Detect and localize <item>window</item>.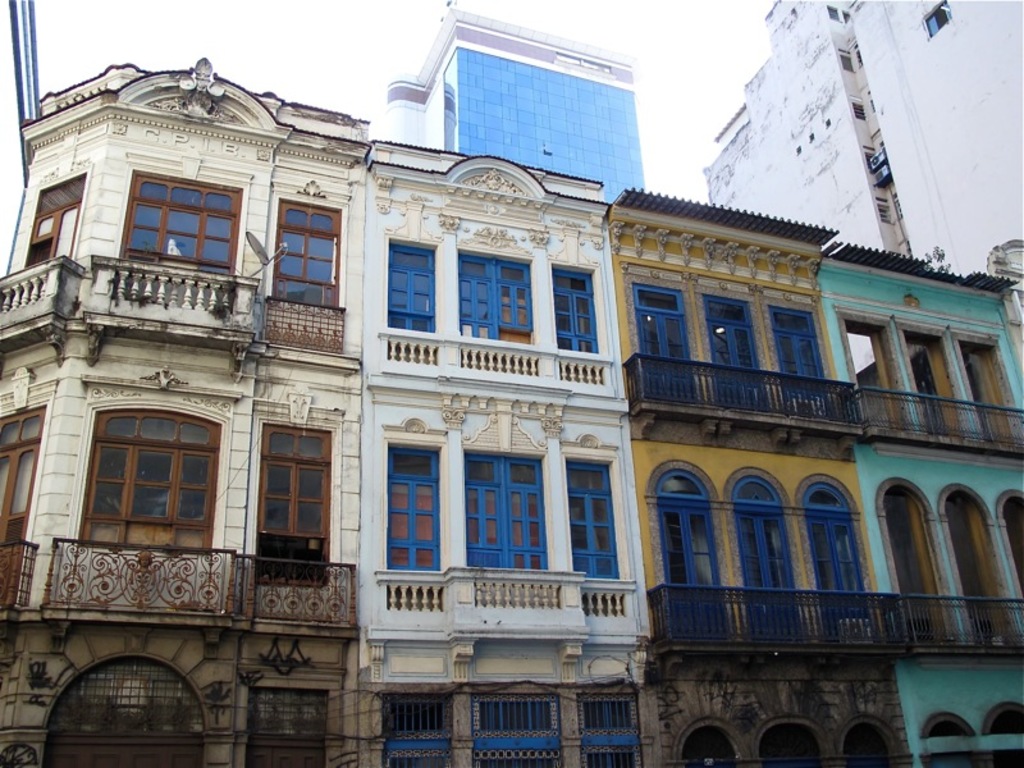
Localized at Rect(271, 198, 340, 311).
